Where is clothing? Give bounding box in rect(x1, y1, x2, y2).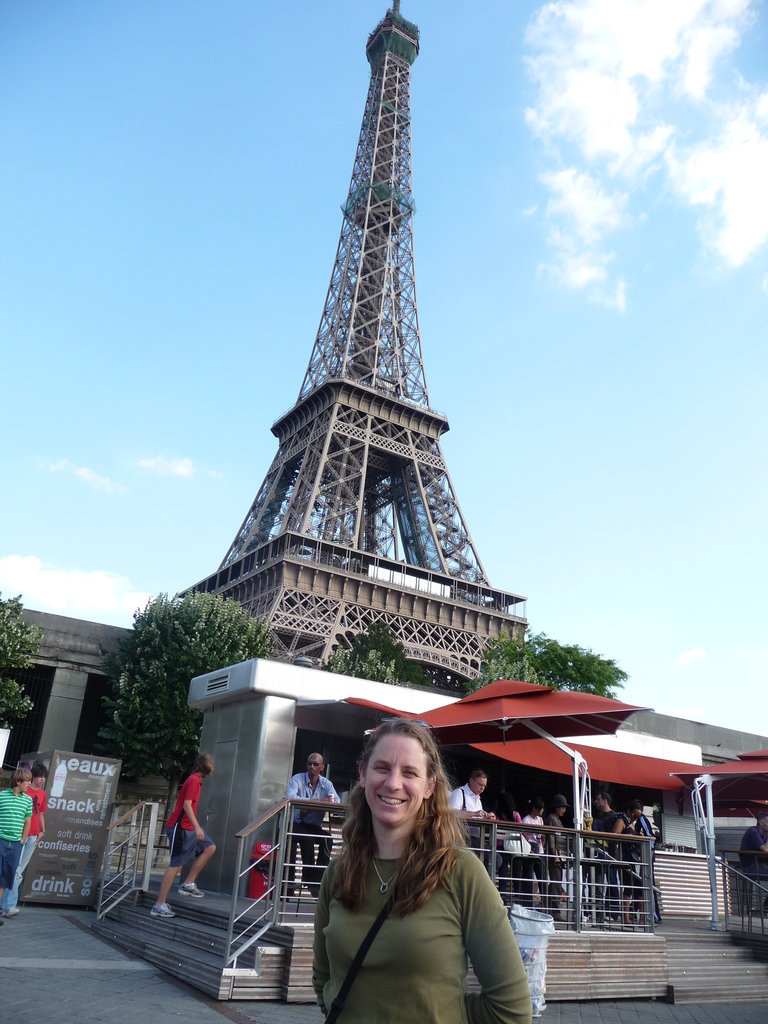
rect(13, 781, 49, 911).
